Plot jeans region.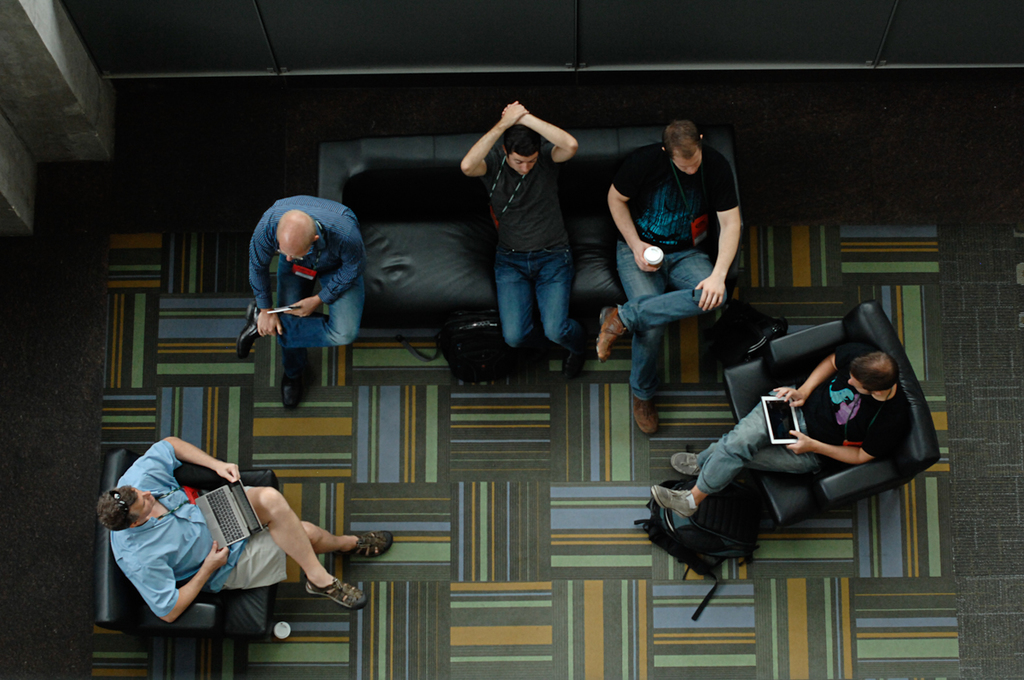
Plotted at x1=692, y1=386, x2=814, y2=497.
